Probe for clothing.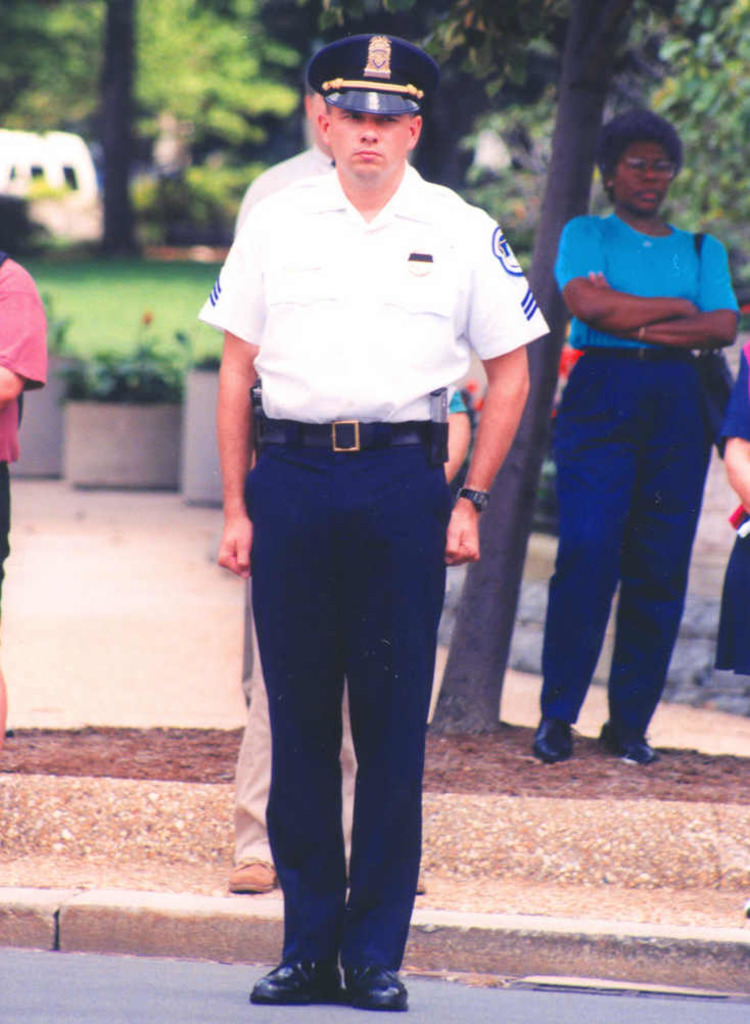
Probe result: (left=190, top=168, right=549, bottom=979).
